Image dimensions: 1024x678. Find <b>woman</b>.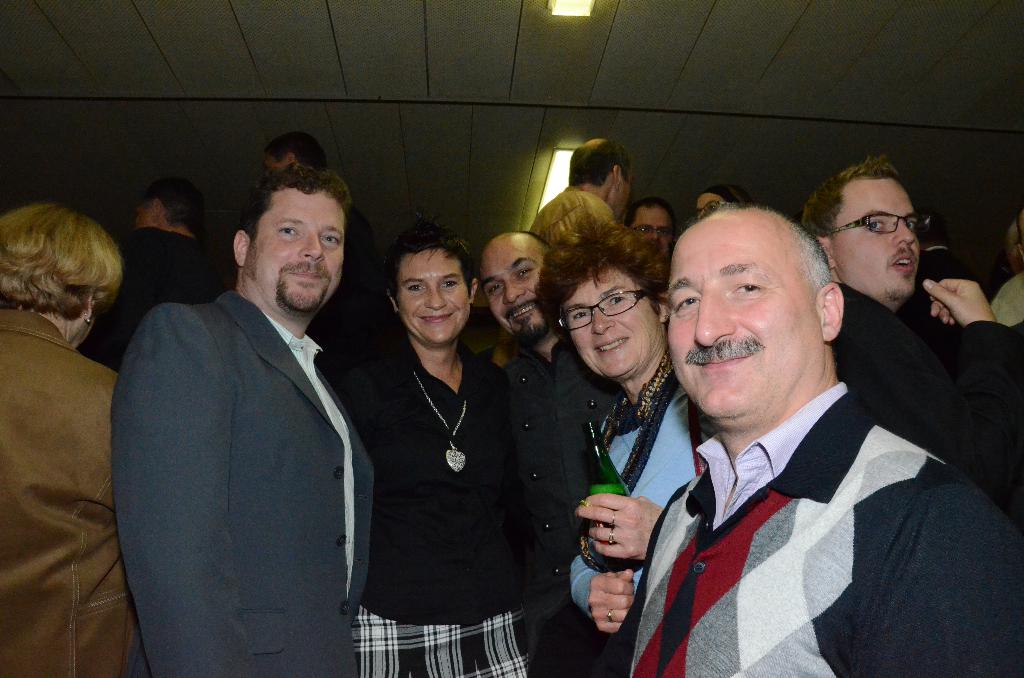
bbox(0, 204, 138, 677).
